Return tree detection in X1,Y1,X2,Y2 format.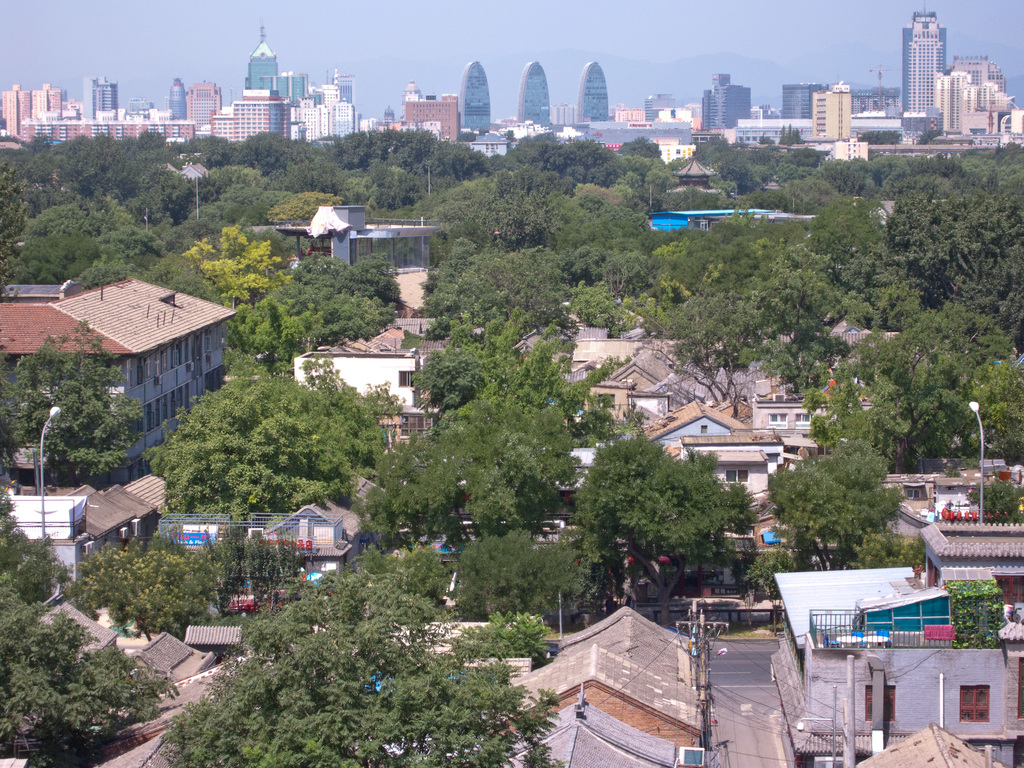
239,127,307,166.
